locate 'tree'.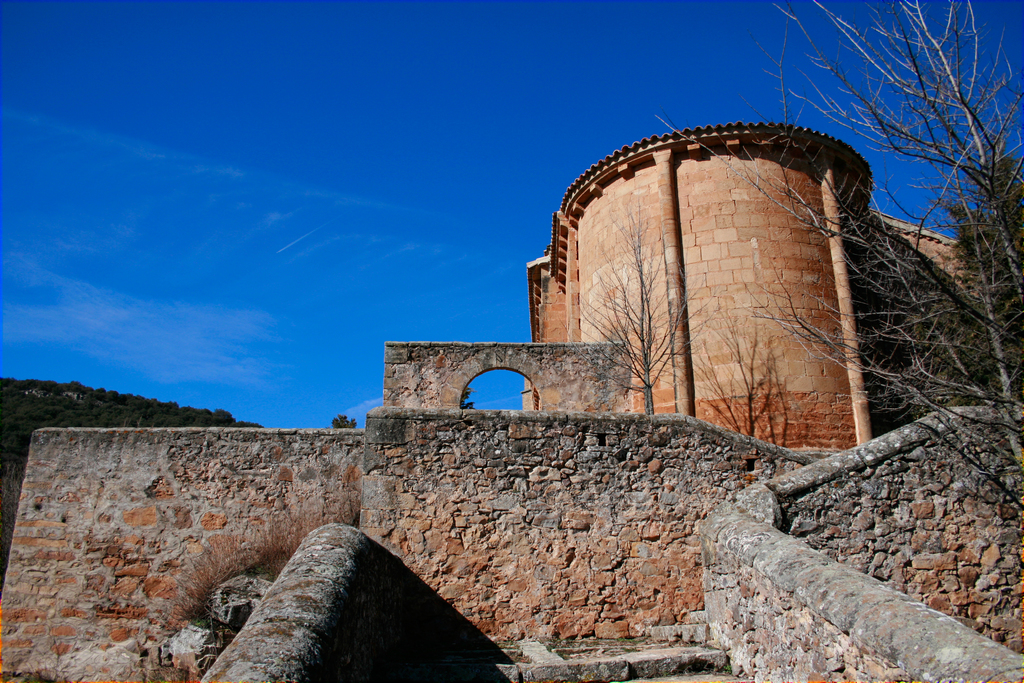
Bounding box: [659,0,1023,482].
